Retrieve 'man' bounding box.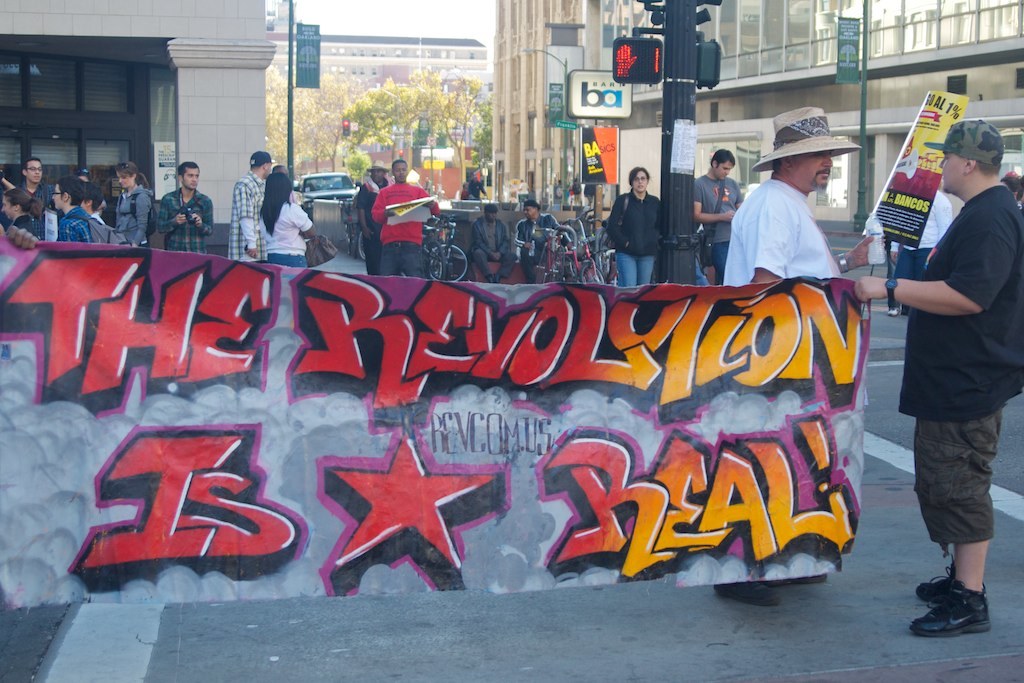
Bounding box: <box>466,203,514,289</box>.
